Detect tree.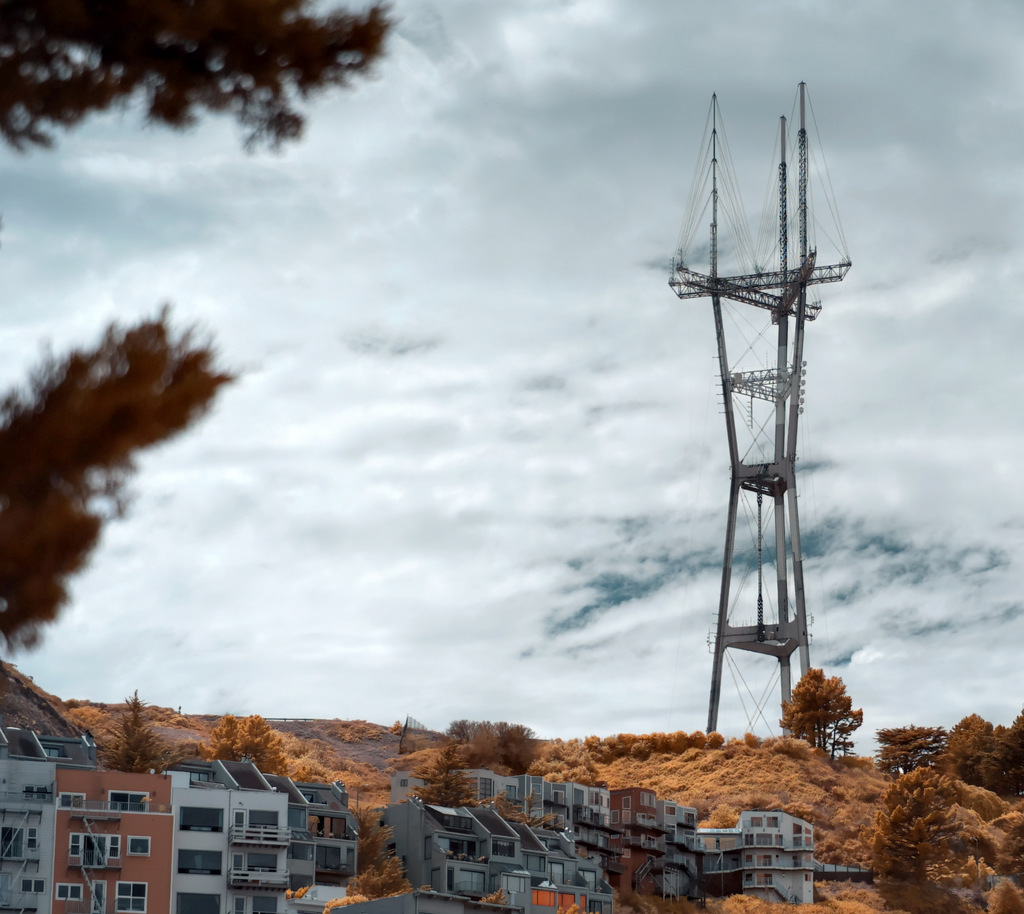
Detected at box=[770, 667, 866, 744].
